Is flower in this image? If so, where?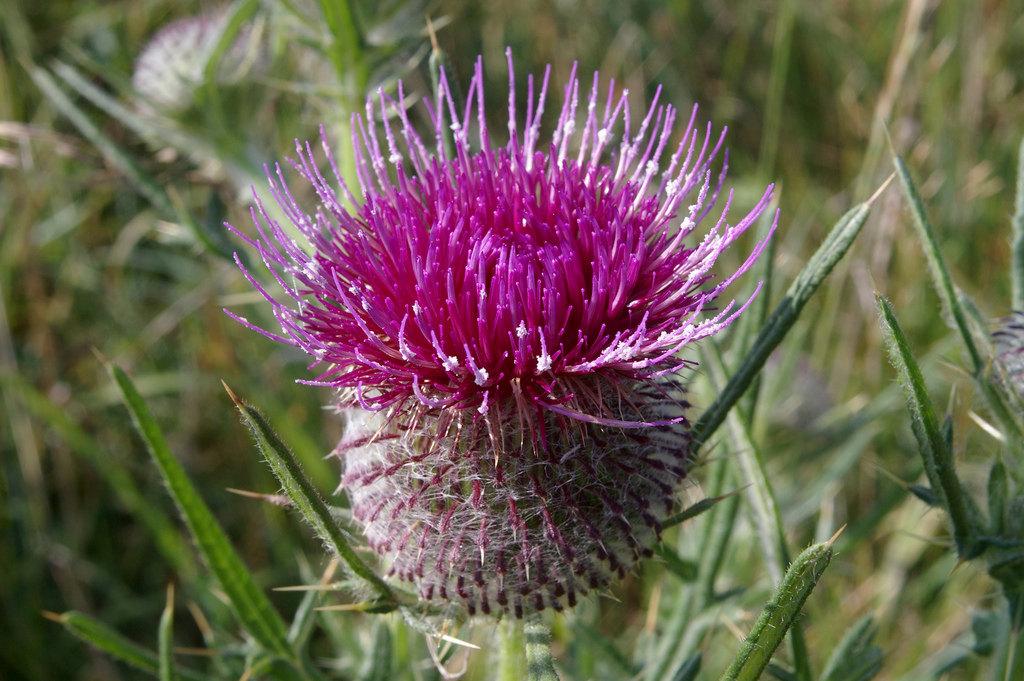
Yes, at x1=171 y1=122 x2=782 y2=425.
